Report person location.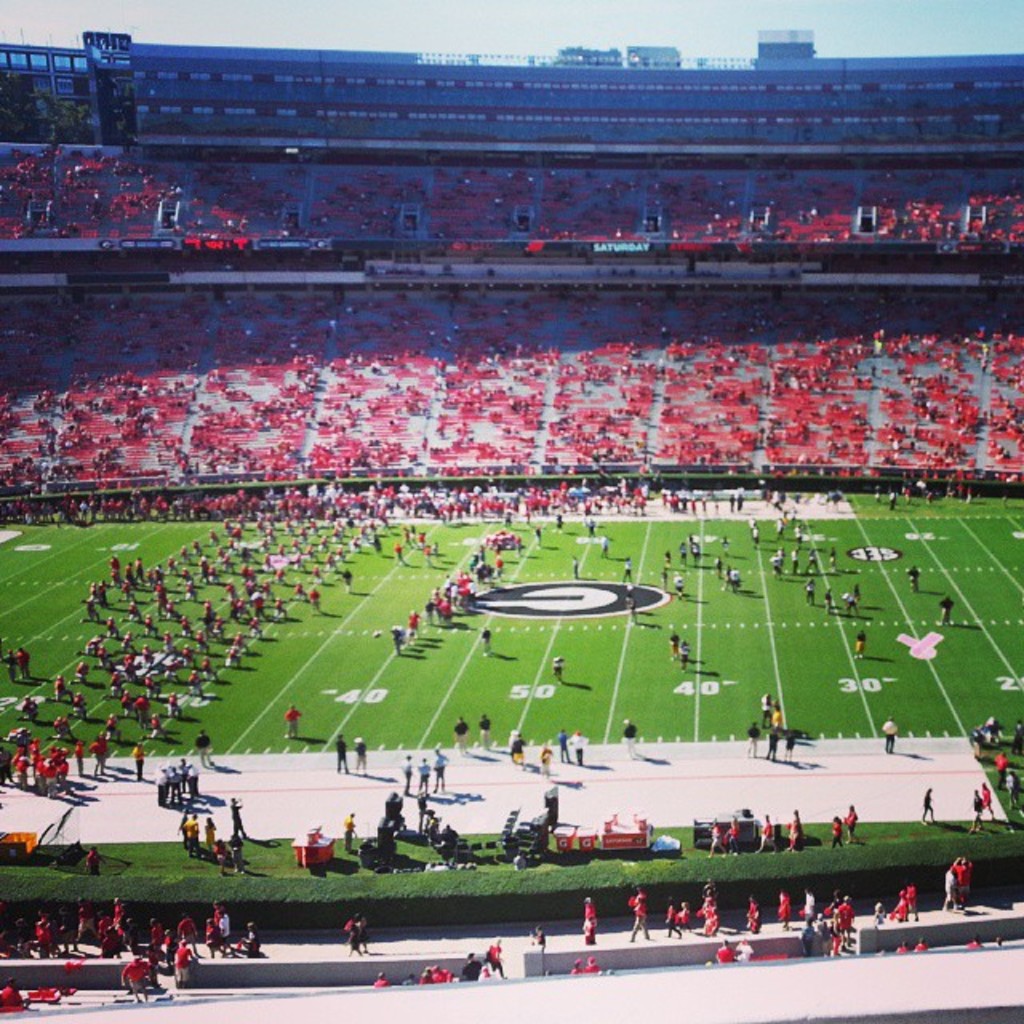
Report: (x1=230, y1=925, x2=267, y2=962).
